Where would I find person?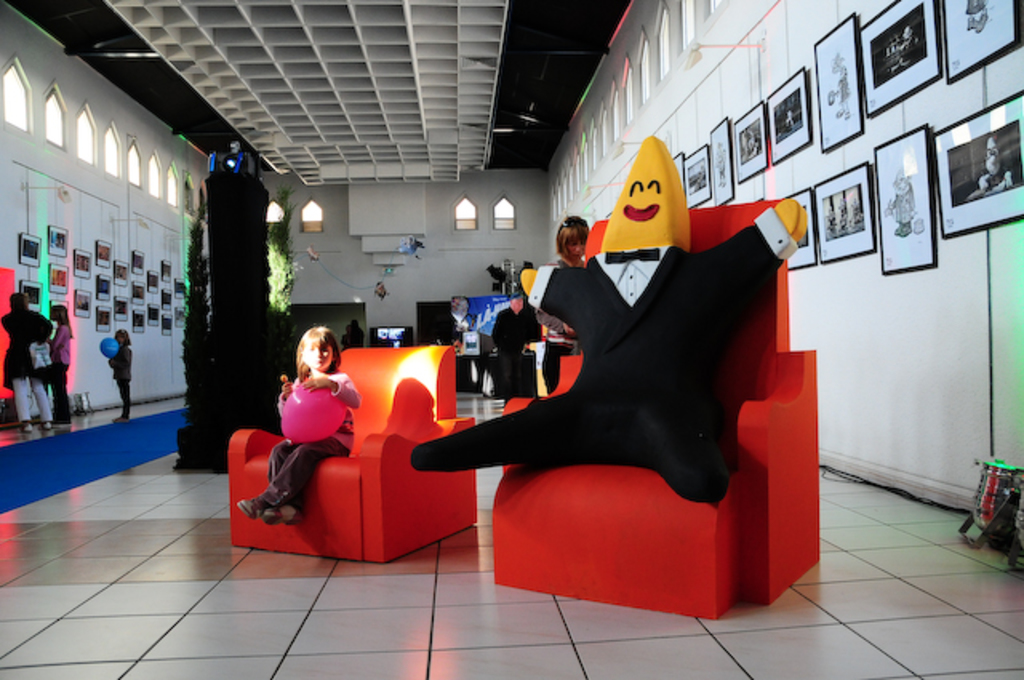
At 835/62/850/123.
